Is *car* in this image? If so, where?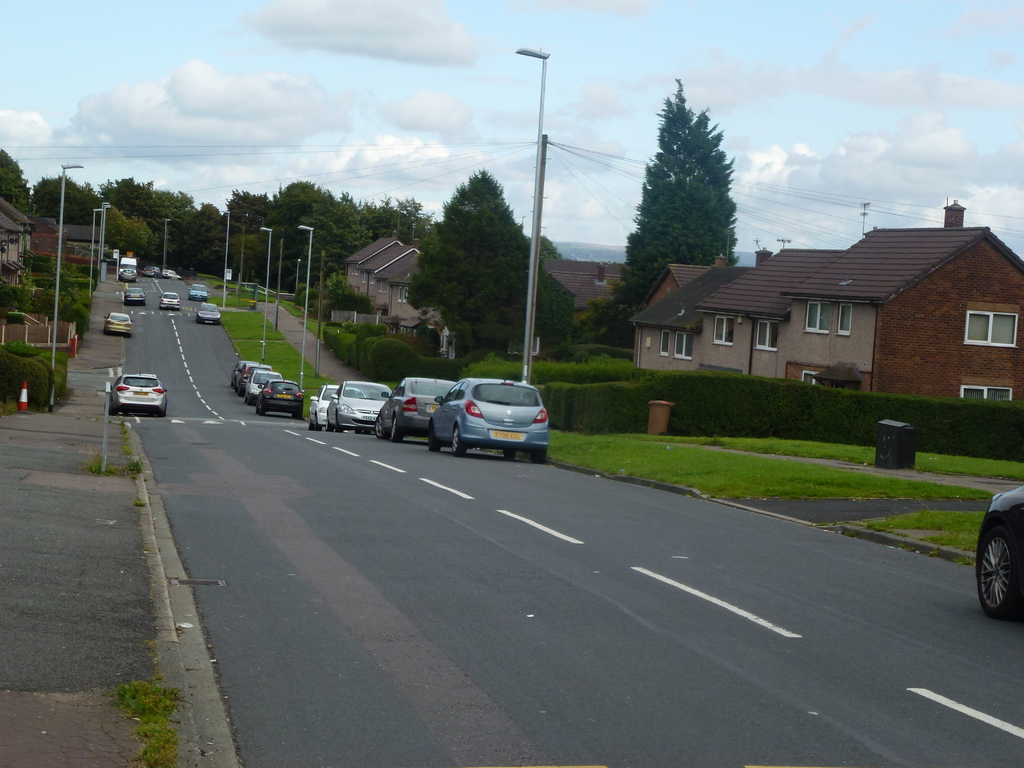
Yes, at 104, 375, 166, 416.
